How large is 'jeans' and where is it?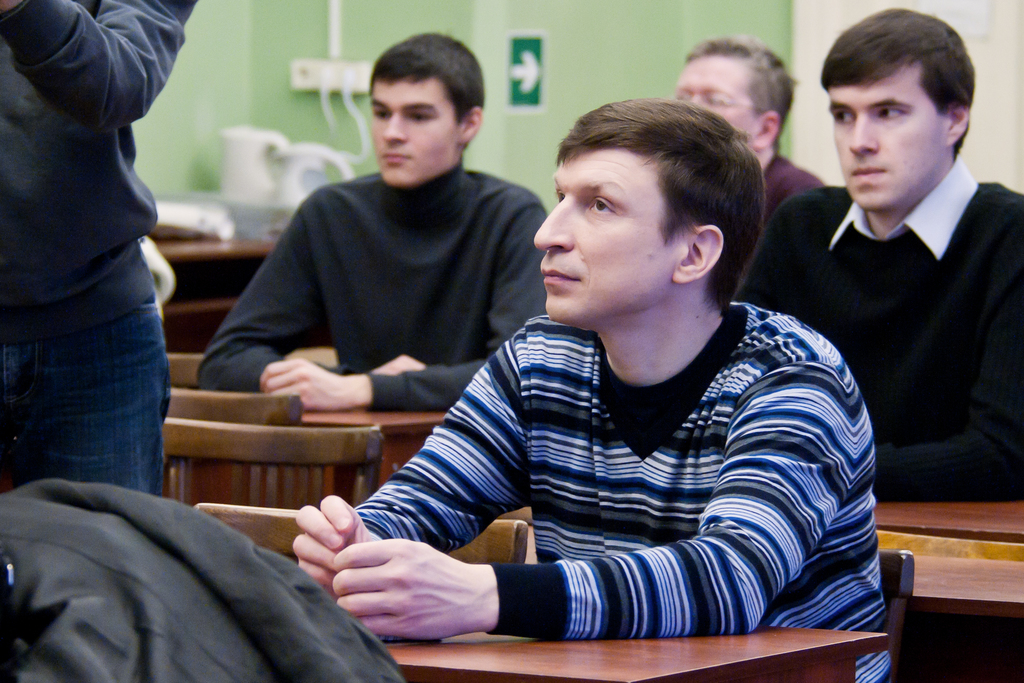
Bounding box: (x1=17, y1=289, x2=178, y2=538).
